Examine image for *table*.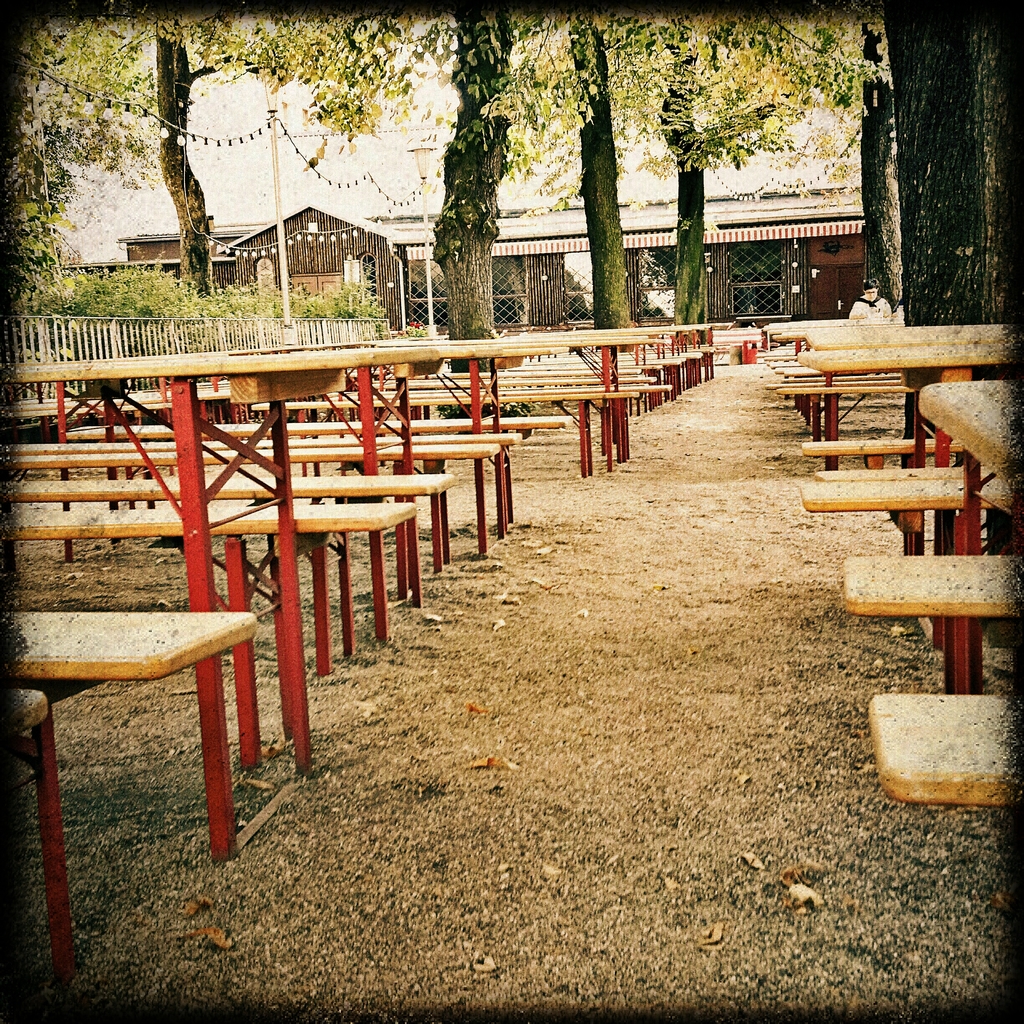
Examination result: 0, 339, 437, 863.
